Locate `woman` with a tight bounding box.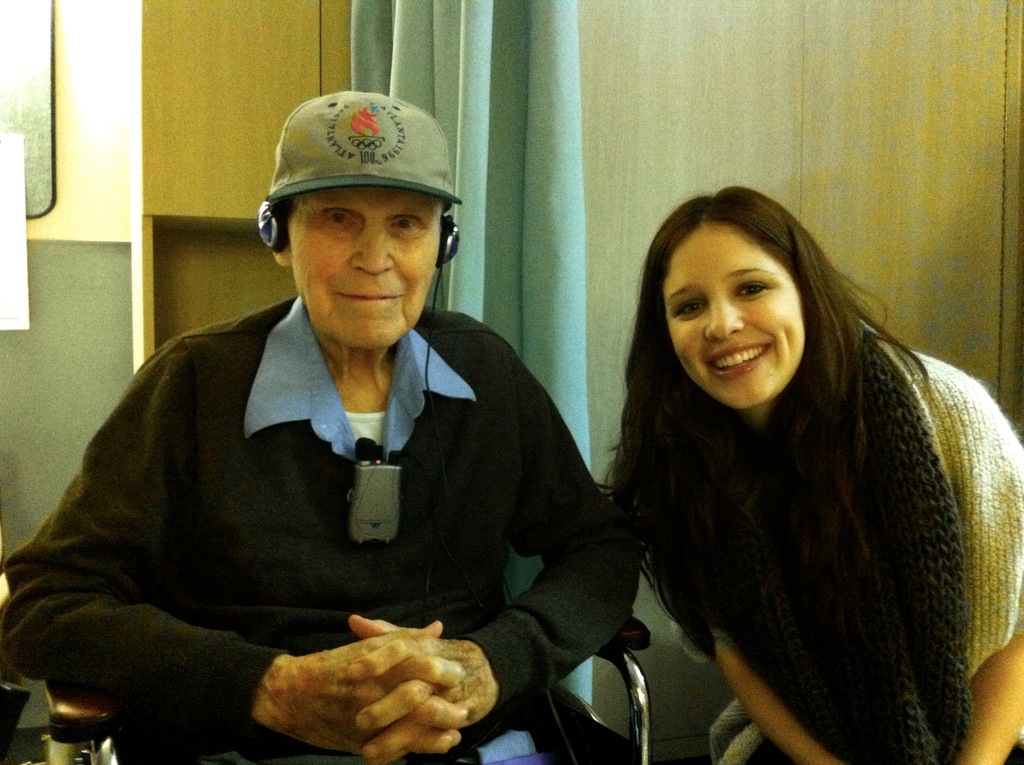
region(538, 165, 983, 764).
